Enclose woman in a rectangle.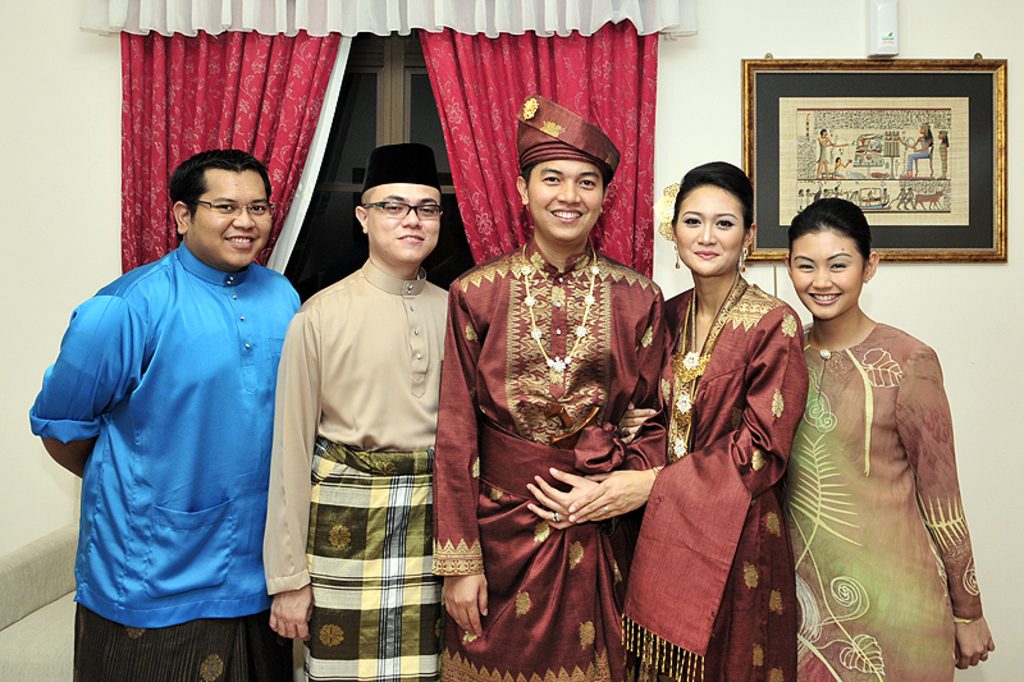
x1=895, y1=123, x2=937, y2=170.
